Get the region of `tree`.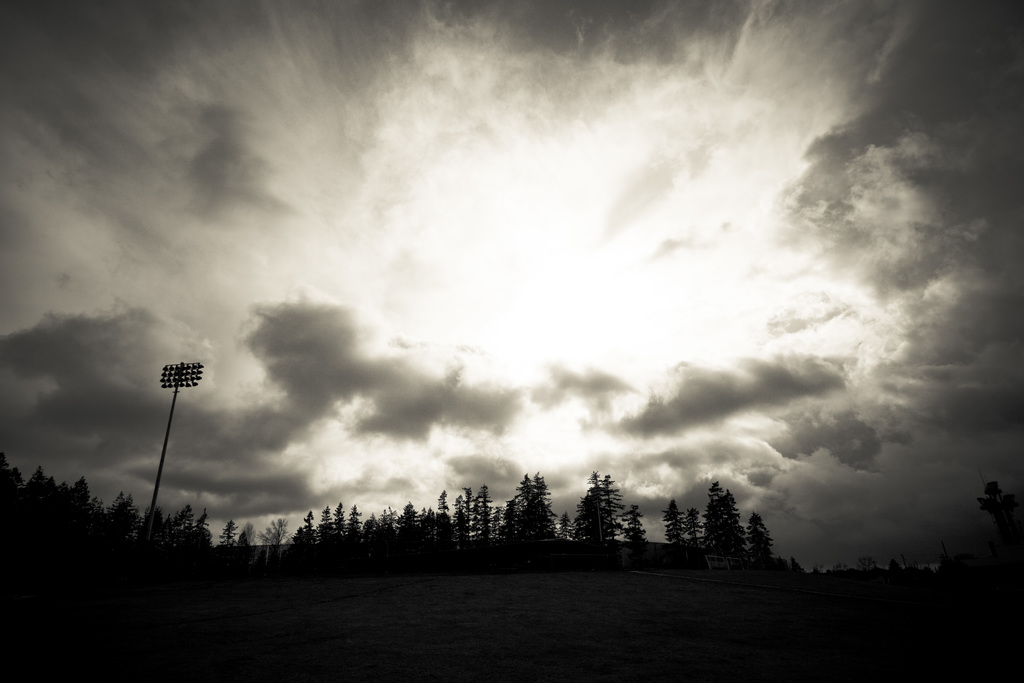
(745,512,786,567).
